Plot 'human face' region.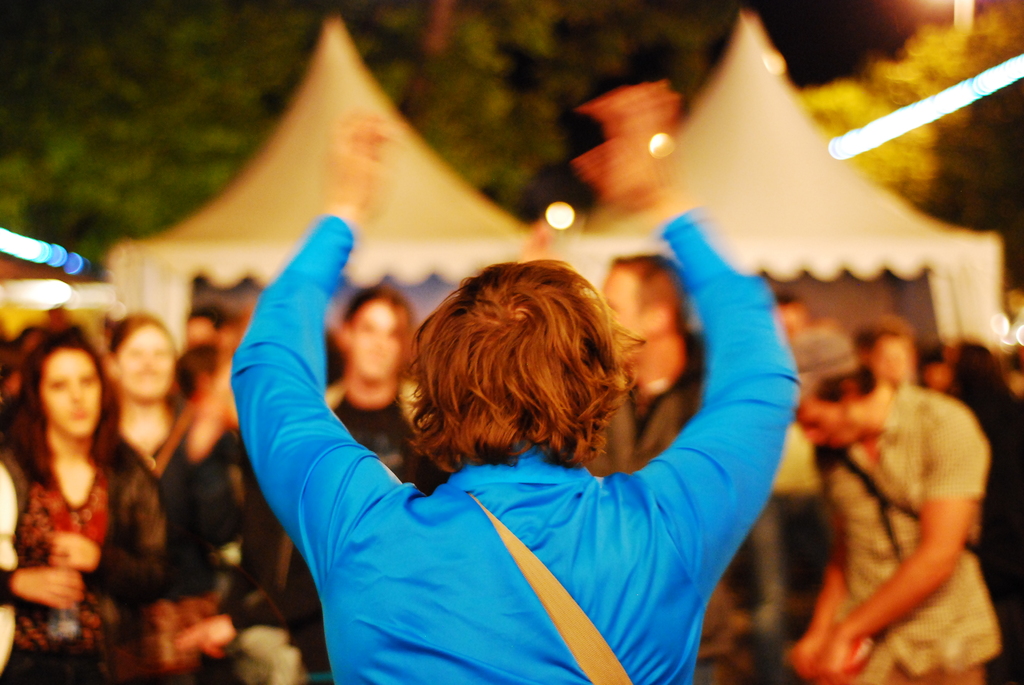
Plotted at crop(46, 356, 101, 438).
